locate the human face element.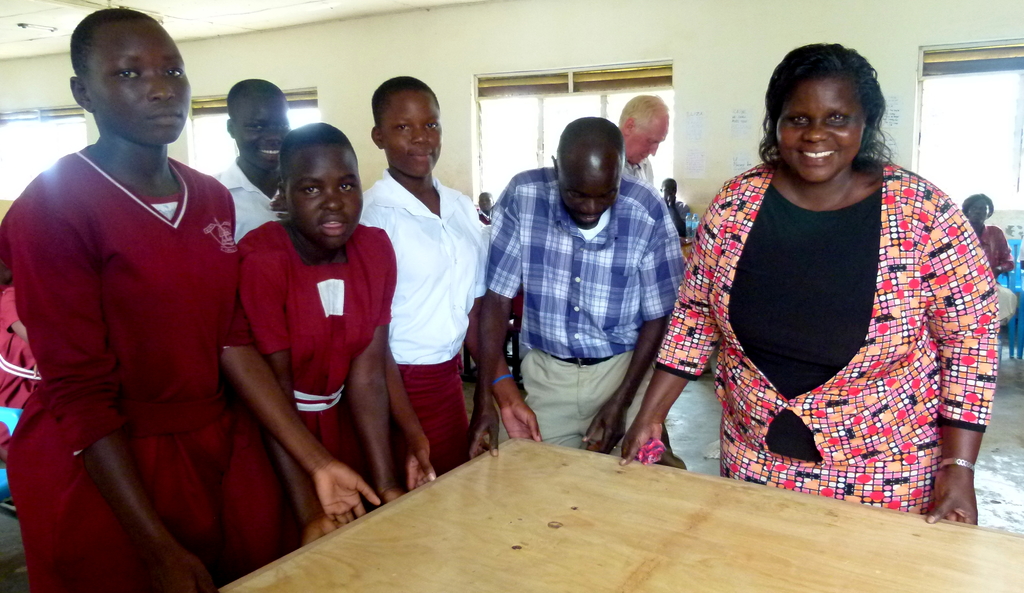
Element bbox: x1=776 y1=73 x2=866 y2=179.
